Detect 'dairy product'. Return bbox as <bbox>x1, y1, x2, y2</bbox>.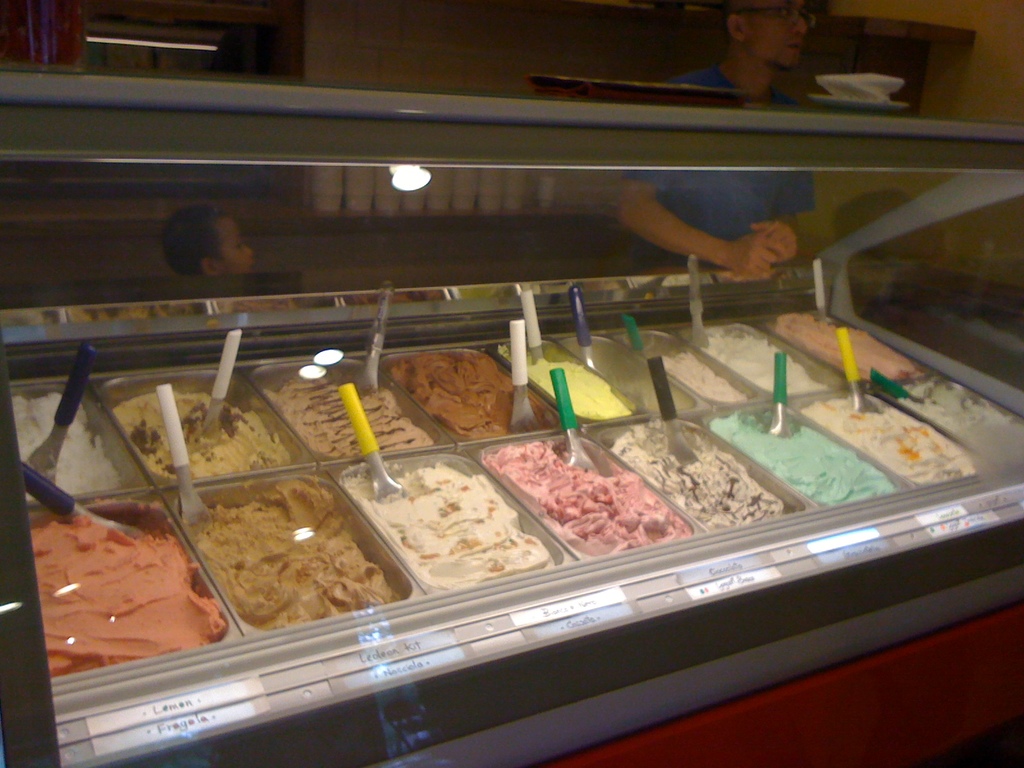
<bbox>19, 380, 148, 511</bbox>.
